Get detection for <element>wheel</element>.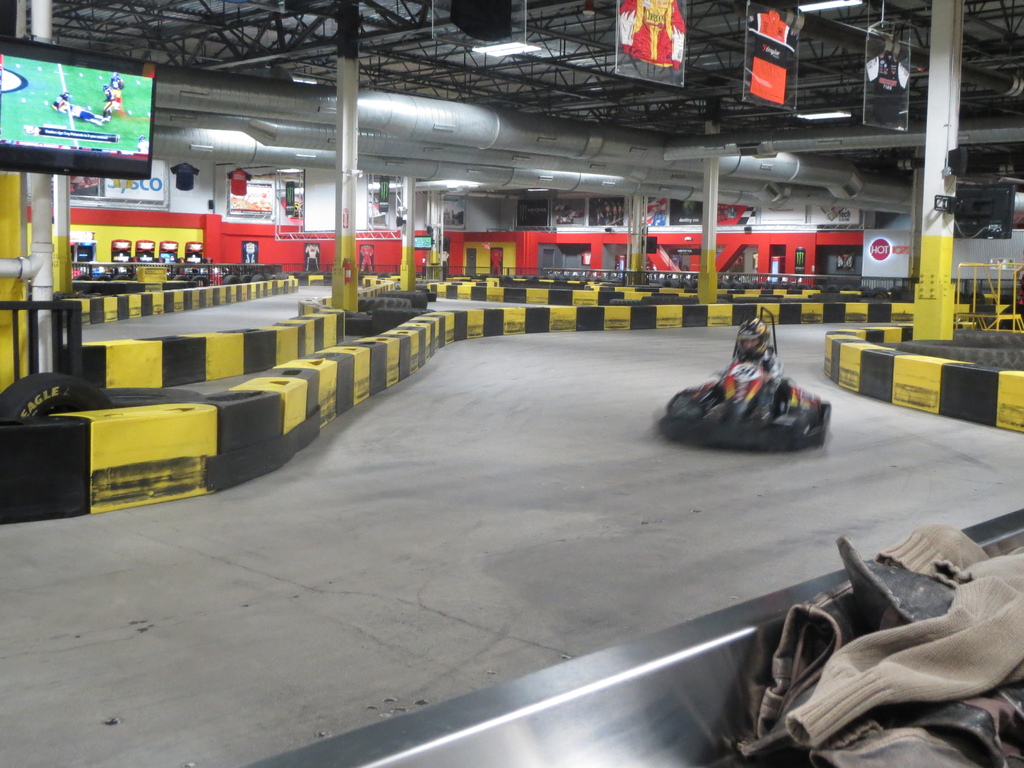
Detection: [left=117, top=383, right=204, bottom=402].
